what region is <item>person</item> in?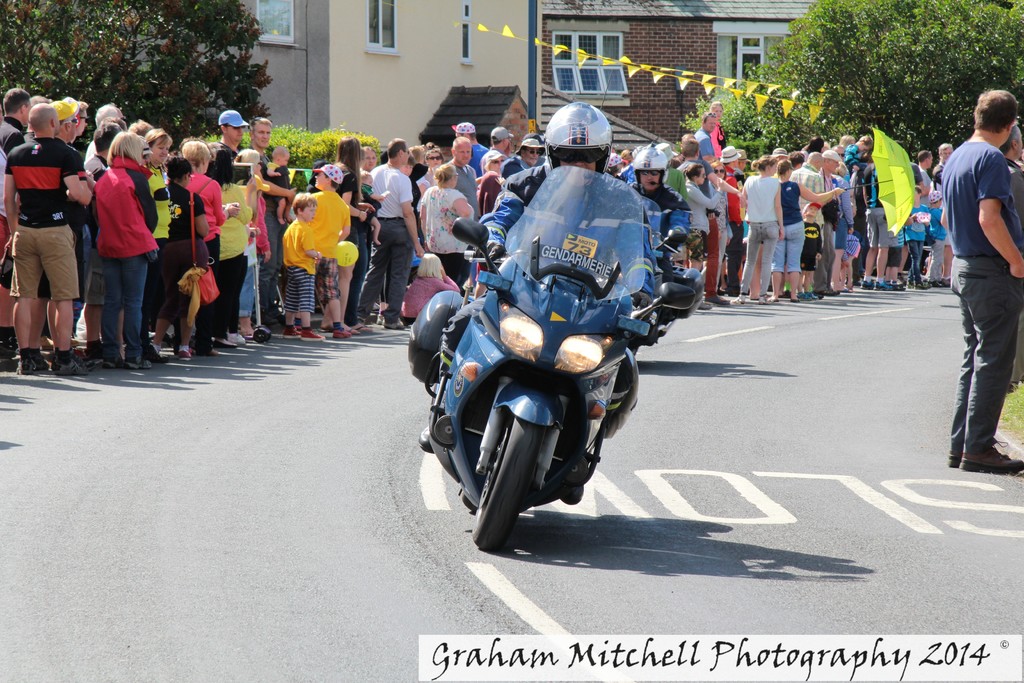
(627,149,694,272).
